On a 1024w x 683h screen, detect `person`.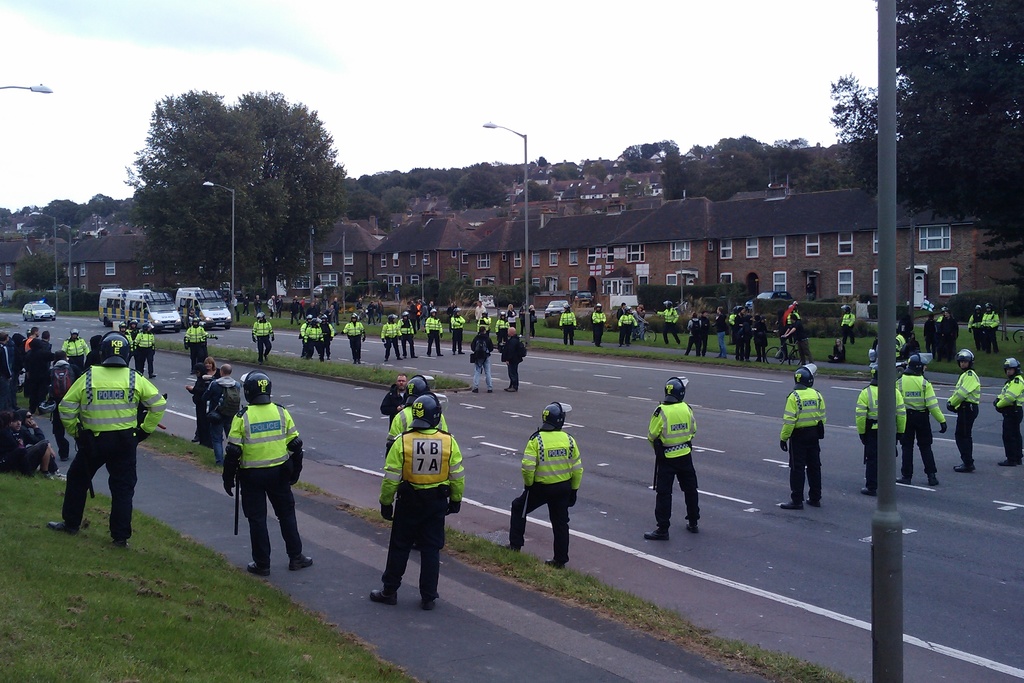
{"left": 780, "top": 366, "right": 827, "bottom": 506}.
